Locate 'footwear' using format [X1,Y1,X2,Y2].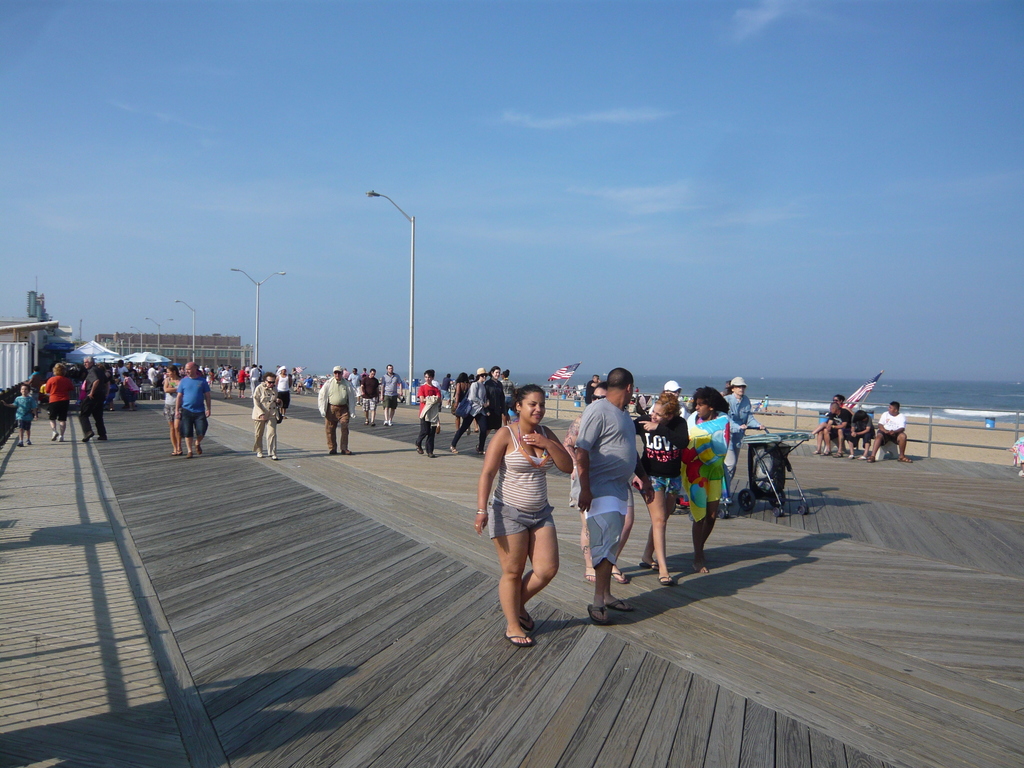
[29,440,31,444].
